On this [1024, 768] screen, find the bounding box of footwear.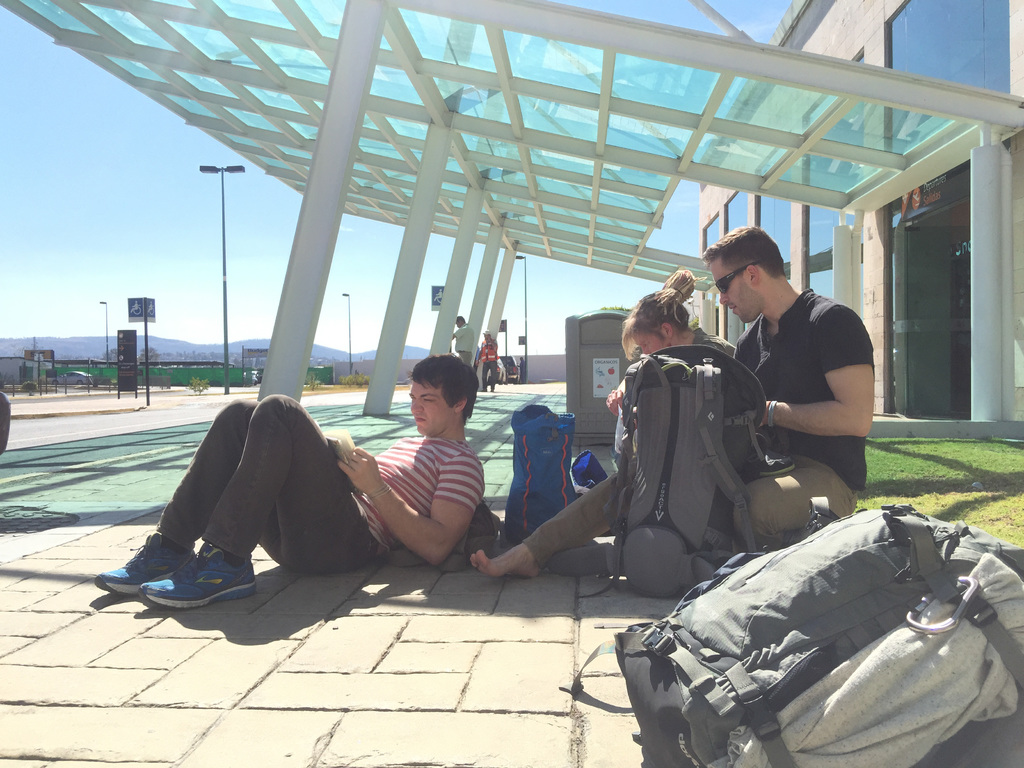
Bounding box: detection(142, 538, 264, 611).
